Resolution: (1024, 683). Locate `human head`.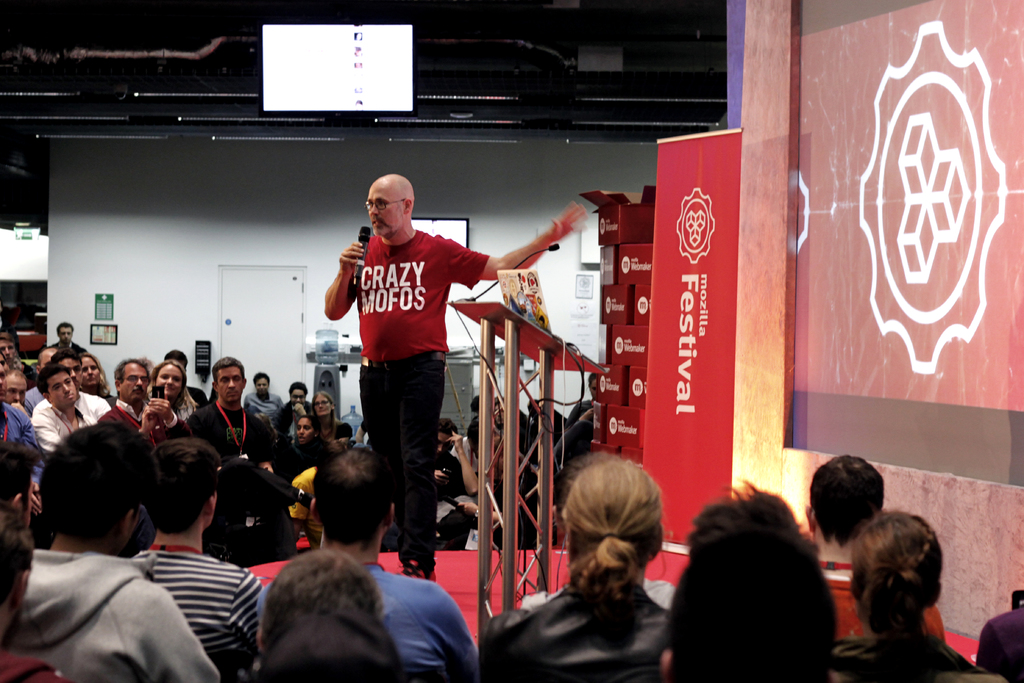
crop(1, 442, 31, 527).
